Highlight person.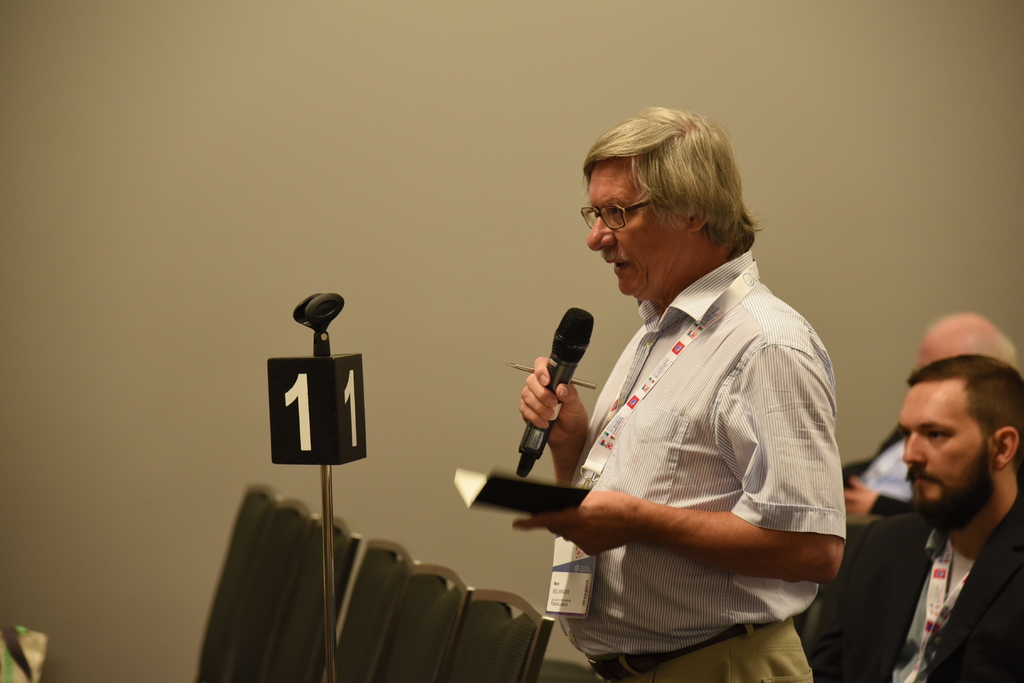
Highlighted region: 511/106/845/682.
